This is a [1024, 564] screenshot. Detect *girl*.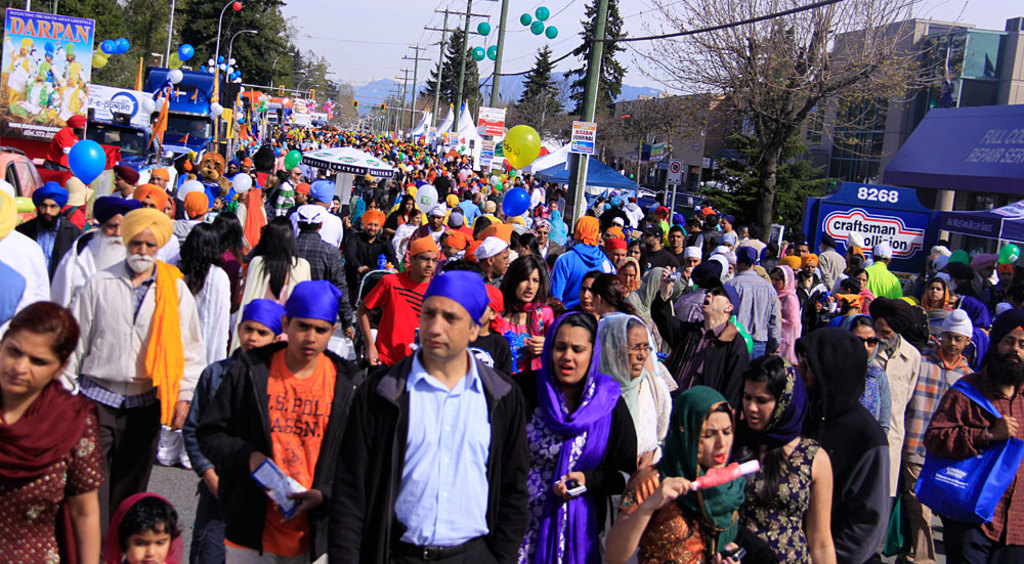
[393,210,422,271].
